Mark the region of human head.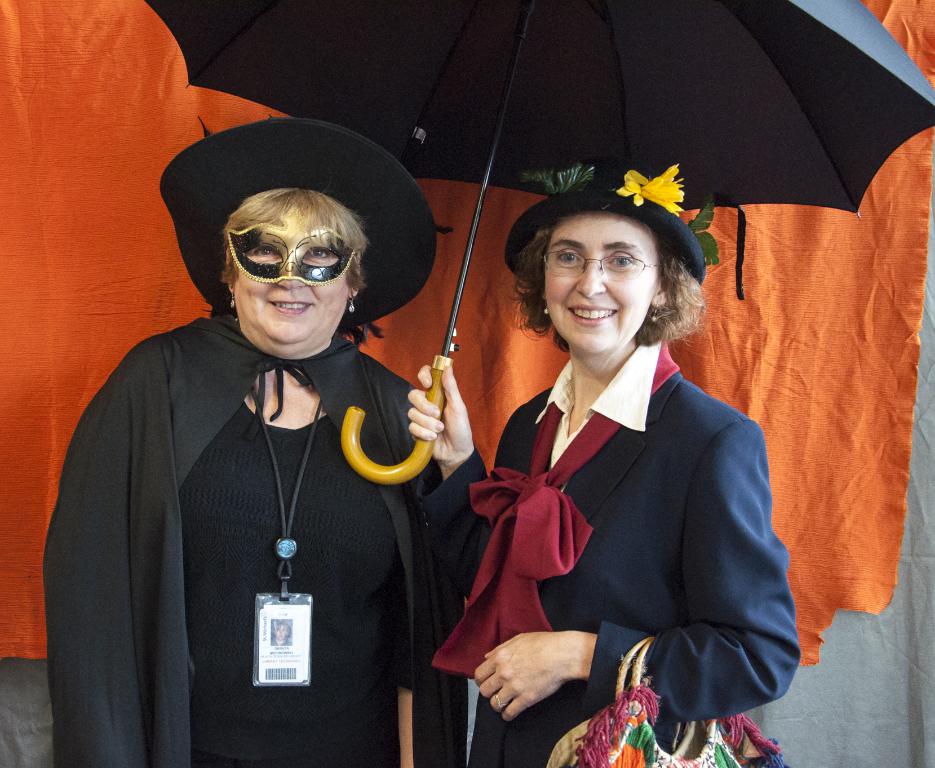
Region: box(498, 179, 718, 378).
